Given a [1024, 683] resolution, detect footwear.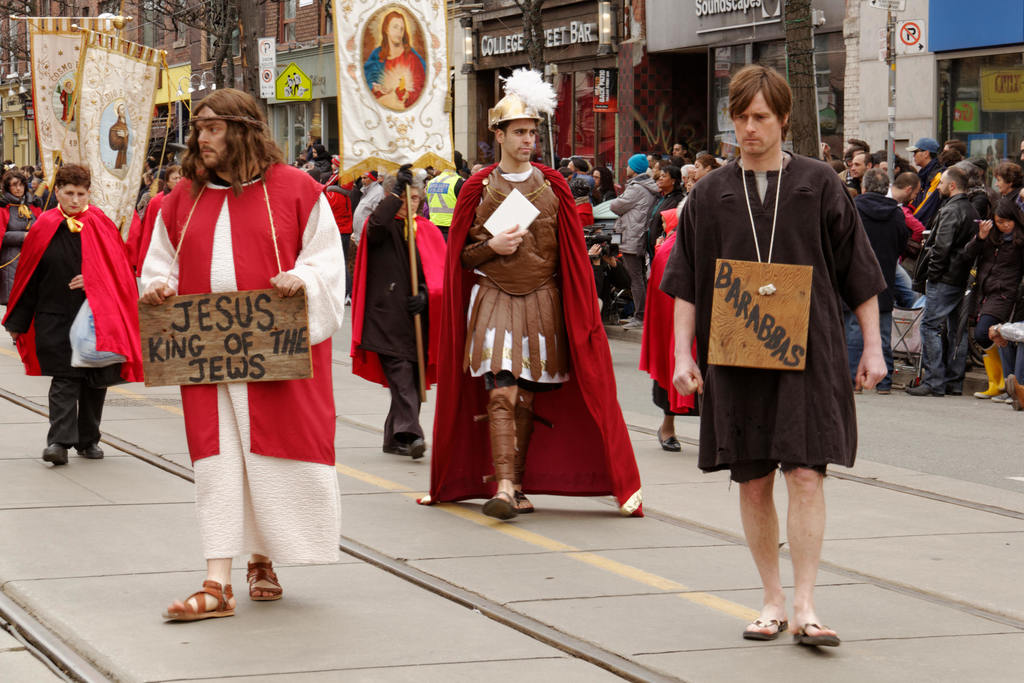
(877, 384, 890, 393).
